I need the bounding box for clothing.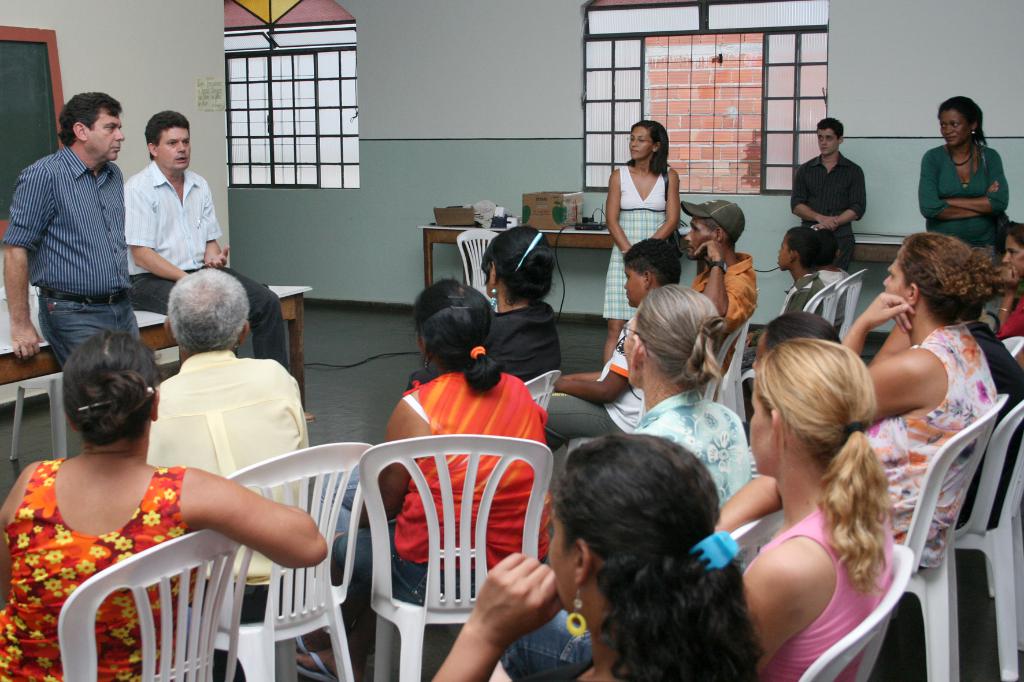
Here it is: pyautogui.locateOnScreen(122, 155, 289, 370).
